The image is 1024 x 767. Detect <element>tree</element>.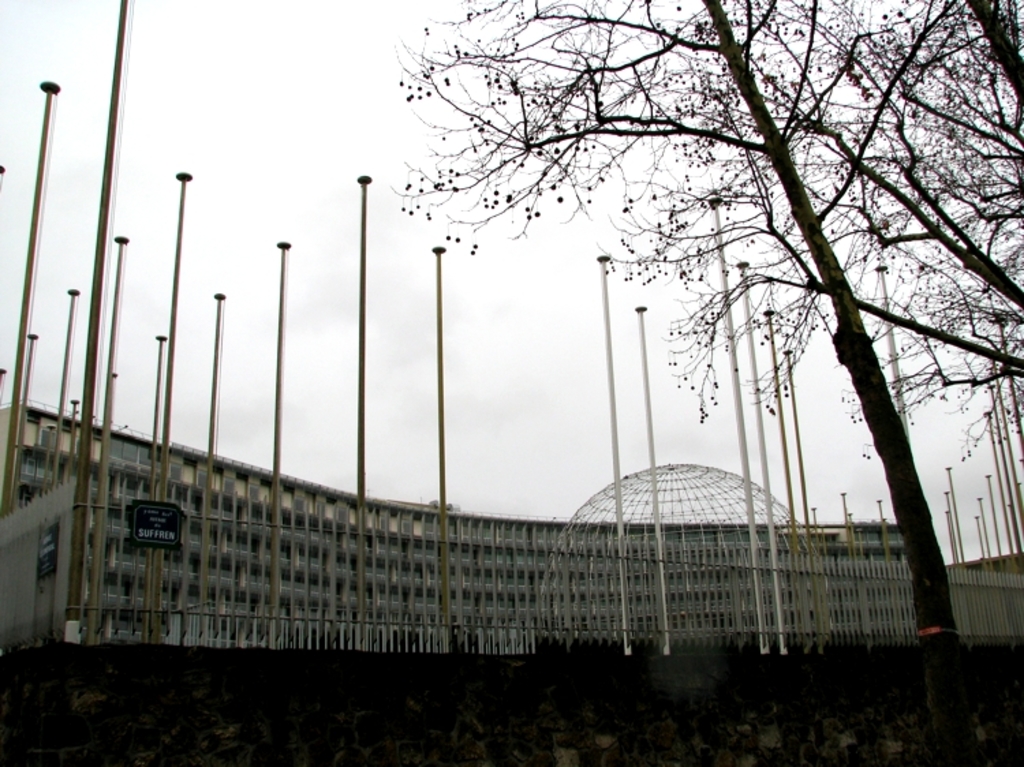
Detection: select_region(389, 0, 1023, 487).
